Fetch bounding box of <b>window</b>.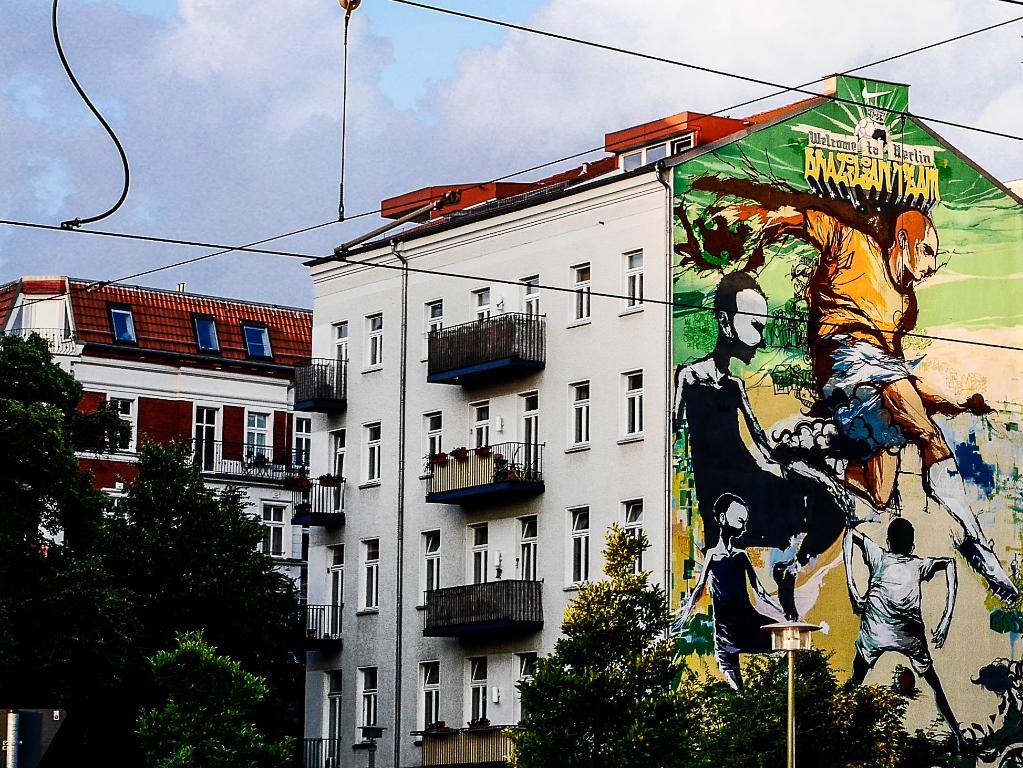
Bbox: x1=565 y1=503 x2=586 y2=595.
